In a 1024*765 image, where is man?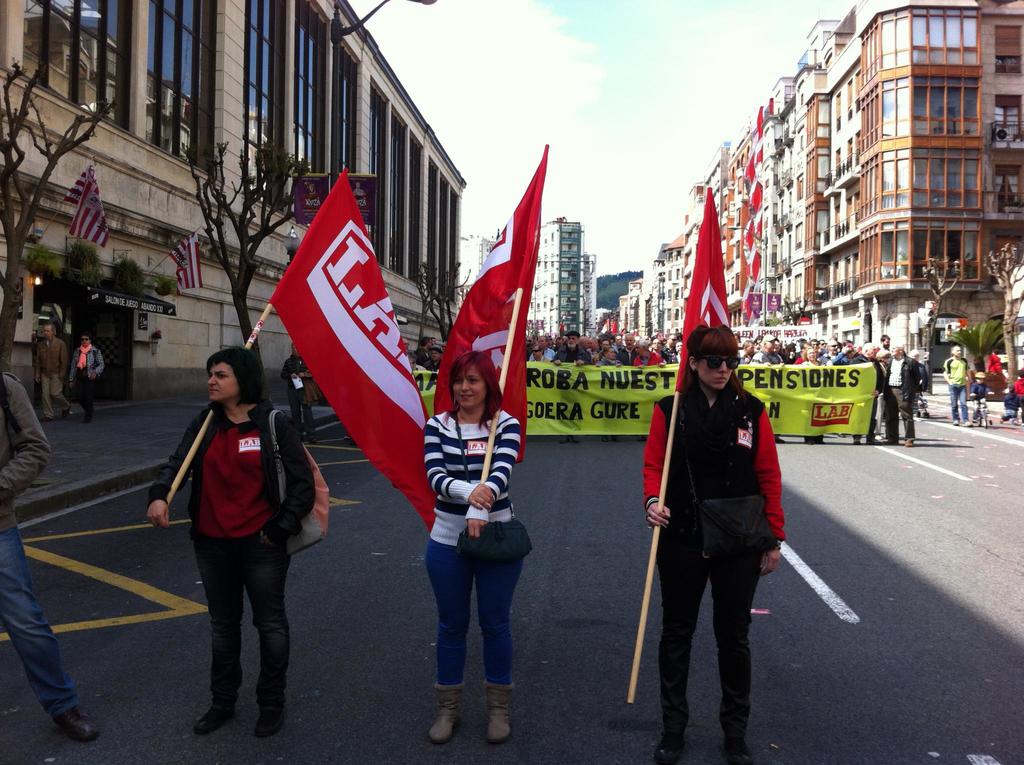
BBox(940, 346, 966, 424).
